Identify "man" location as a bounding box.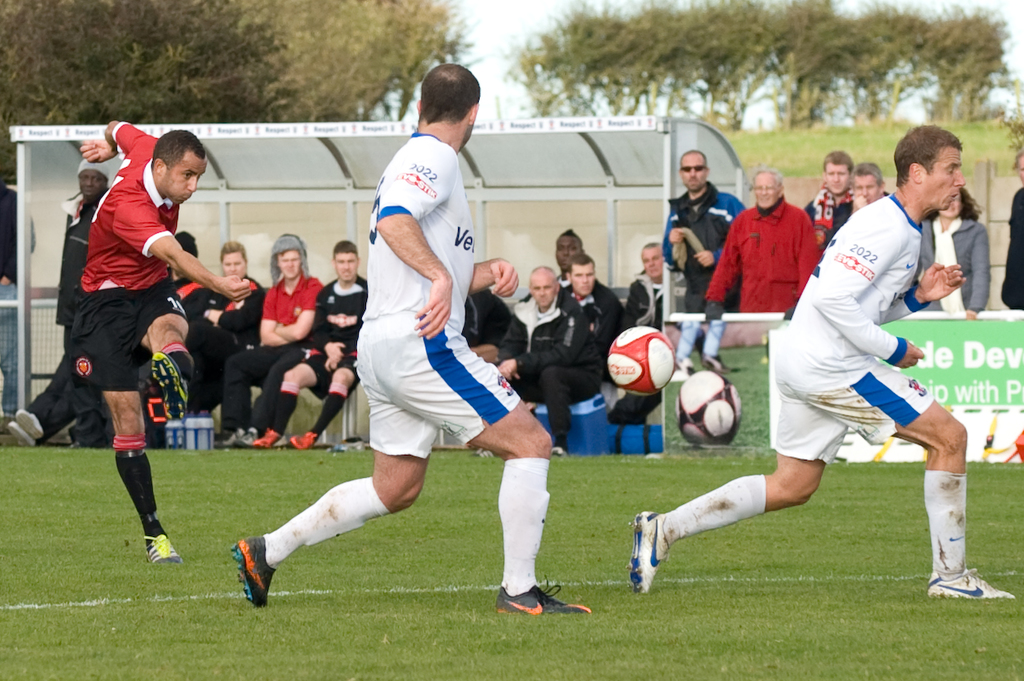
bbox(697, 169, 813, 324).
